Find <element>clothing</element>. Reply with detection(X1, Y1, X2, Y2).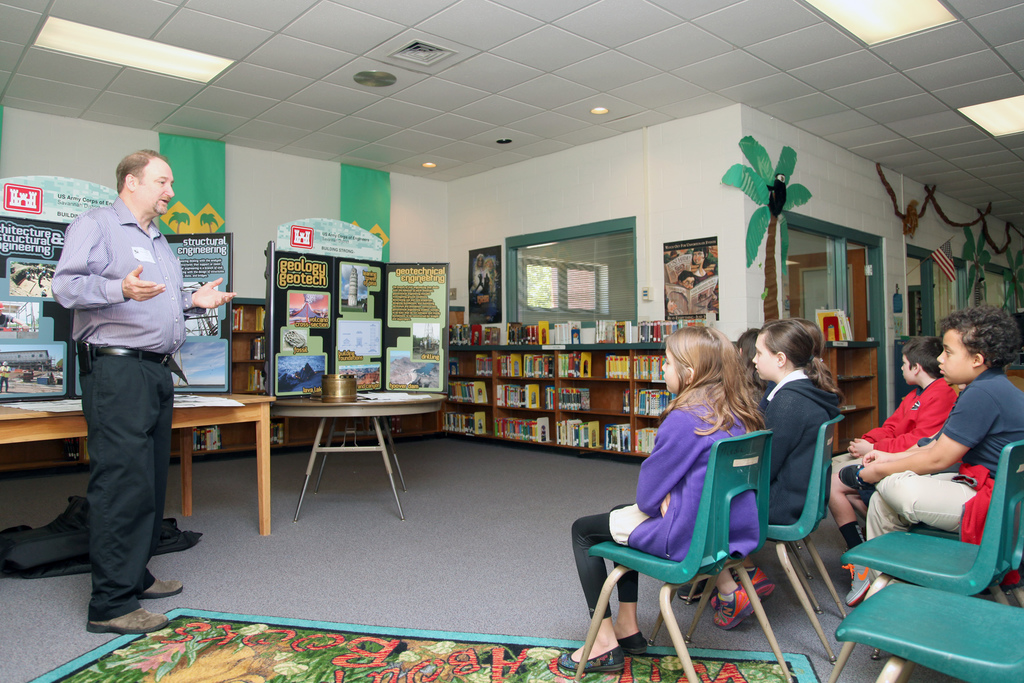
detection(48, 194, 196, 618).
